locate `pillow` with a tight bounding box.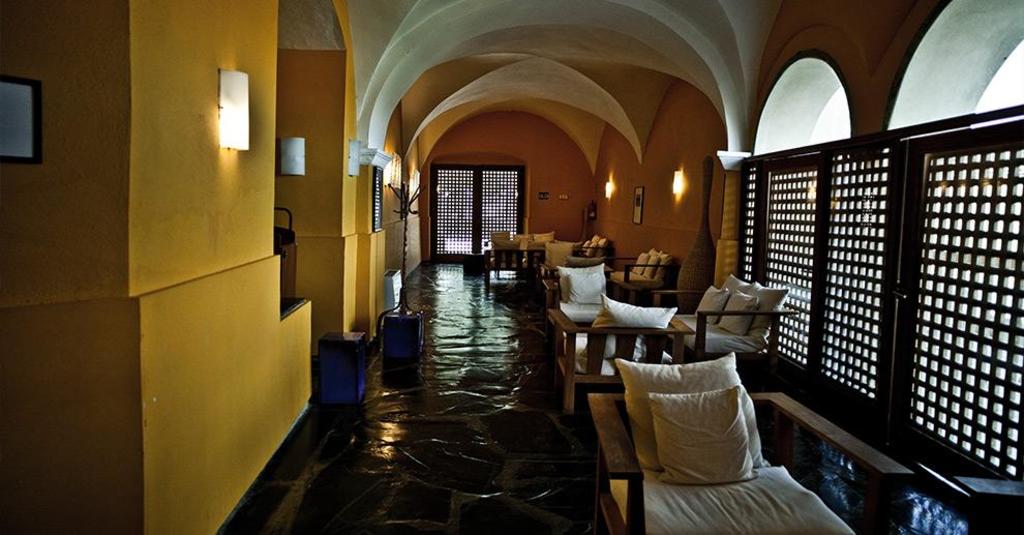
(x1=655, y1=248, x2=673, y2=297).
